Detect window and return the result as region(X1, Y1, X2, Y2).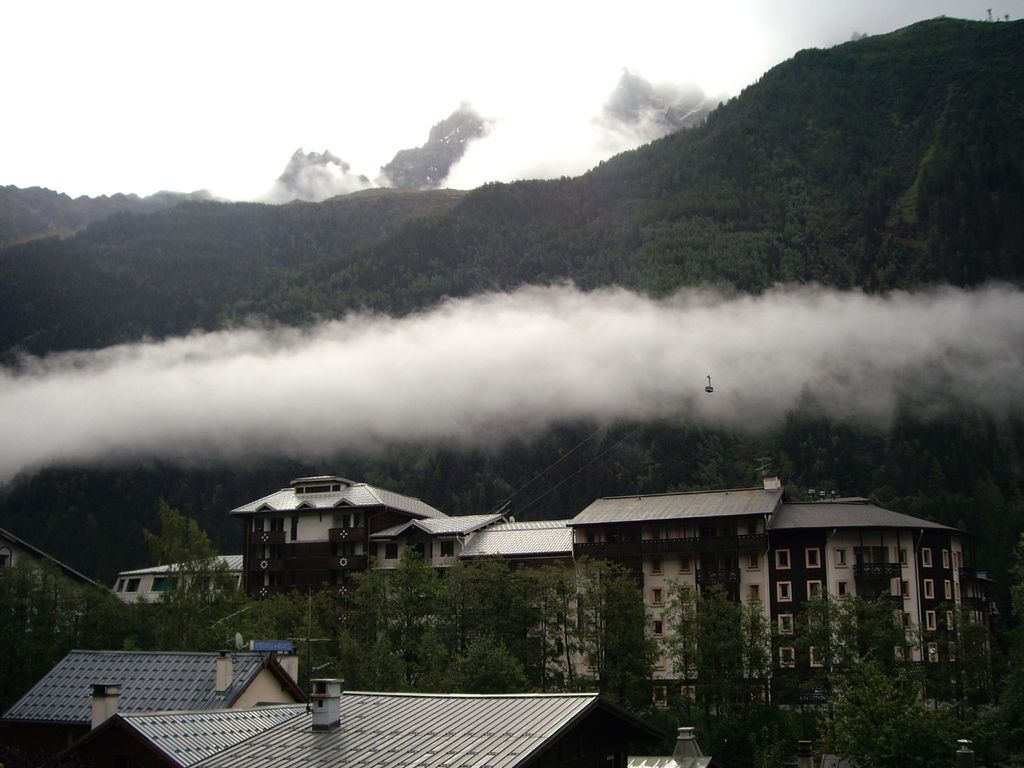
region(780, 651, 792, 668).
